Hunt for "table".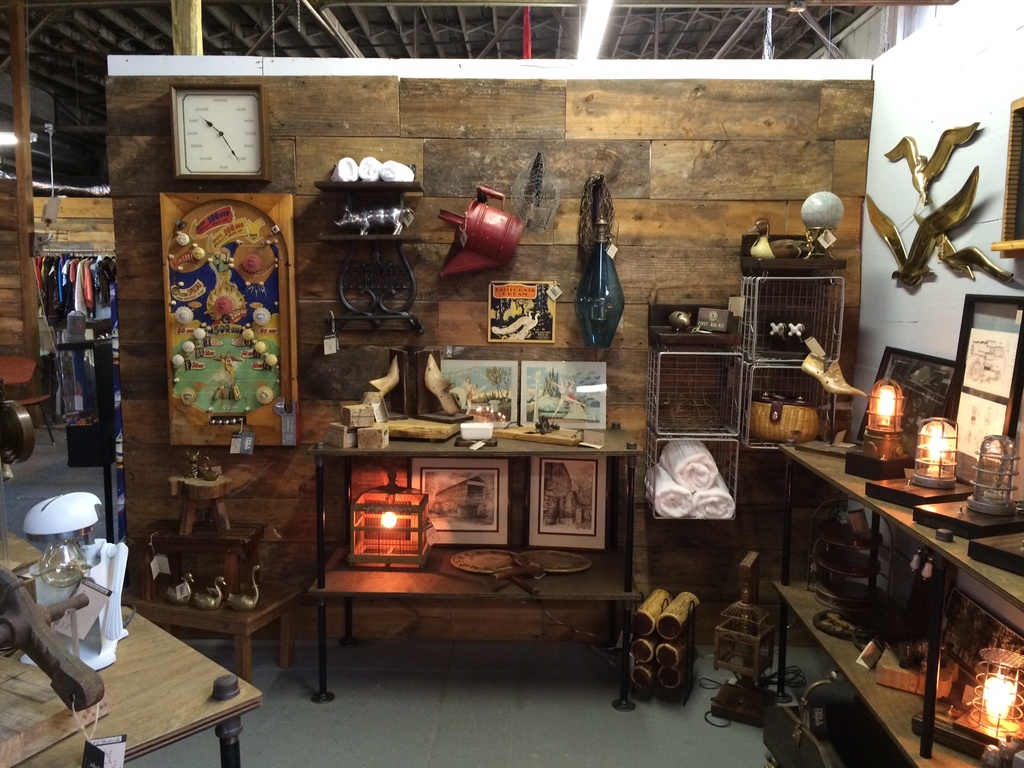
Hunted down at x1=278 y1=420 x2=662 y2=694.
